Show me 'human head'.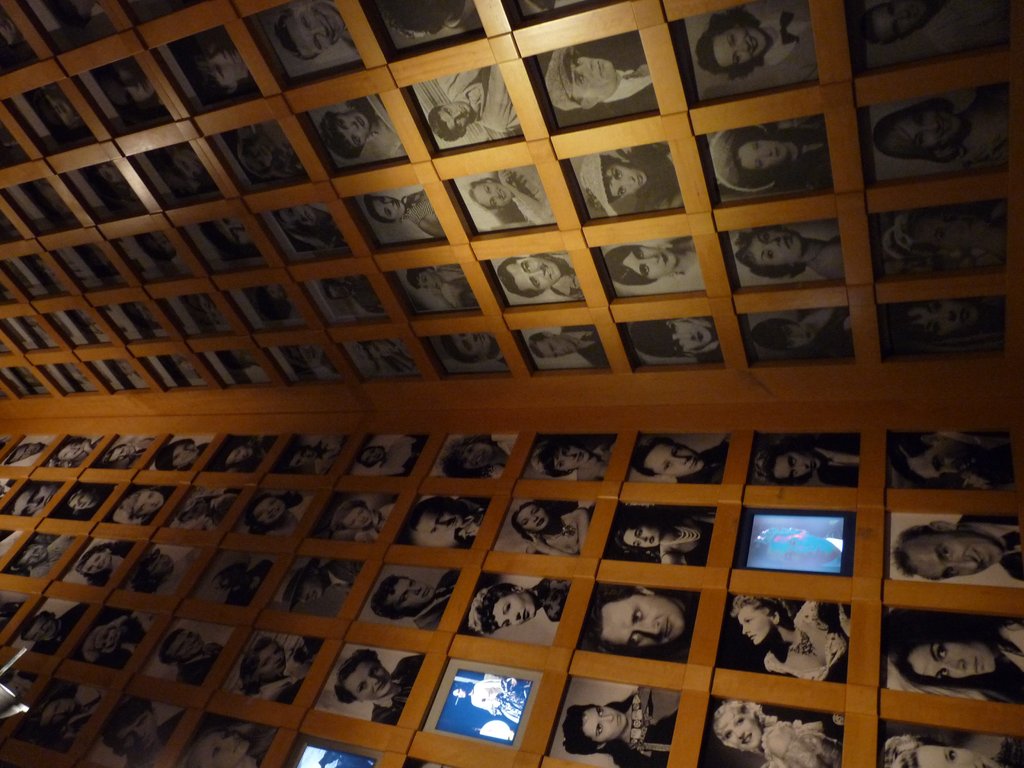
'human head' is here: <box>102,63,150,108</box>.
